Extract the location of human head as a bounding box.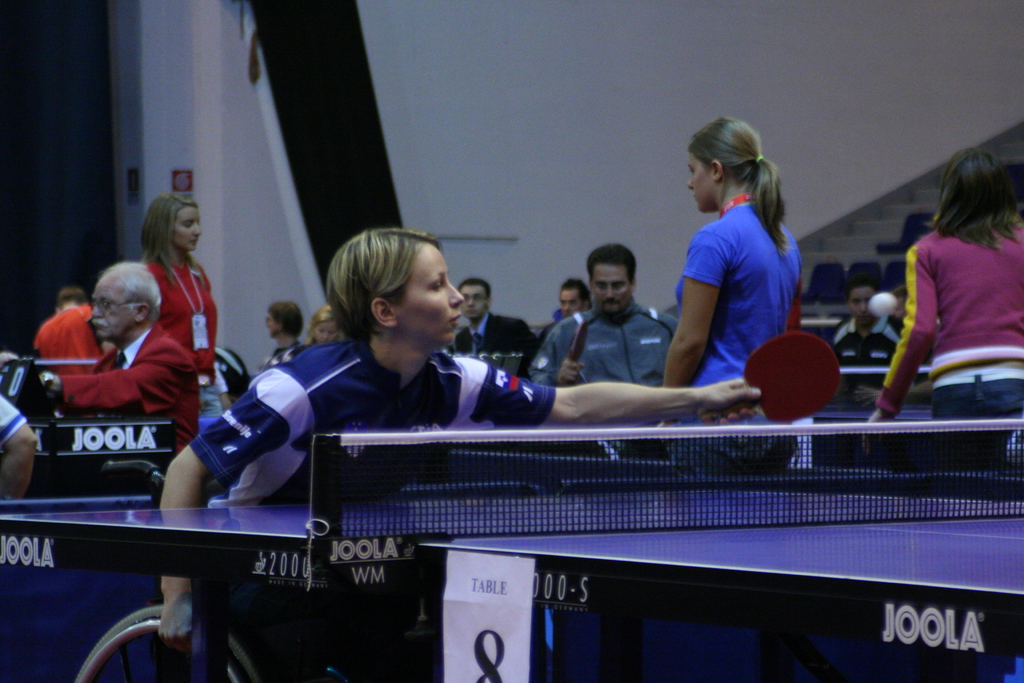
locate(585, 243, 637, 309).
